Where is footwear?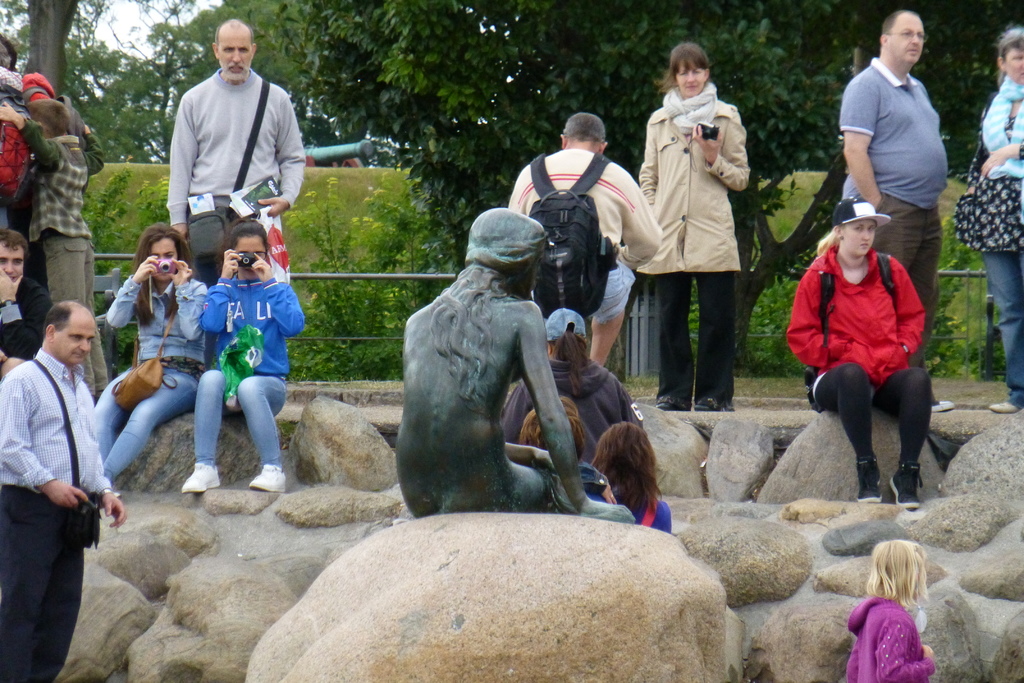
[890,462,926,508].
